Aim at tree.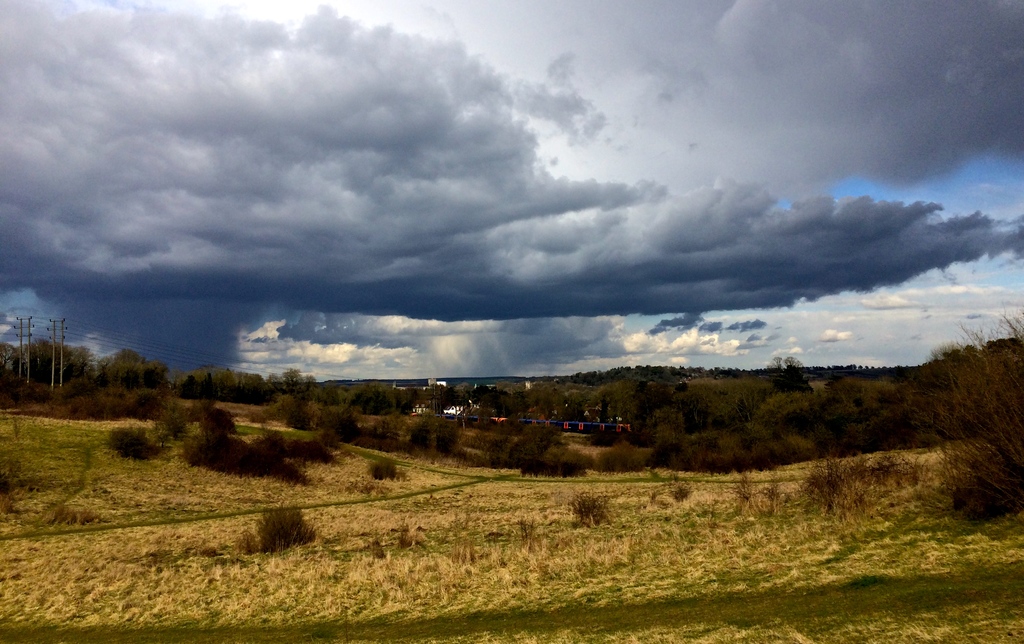
Aimed at (x1=188, y1=365, x2=267, y2=396).
